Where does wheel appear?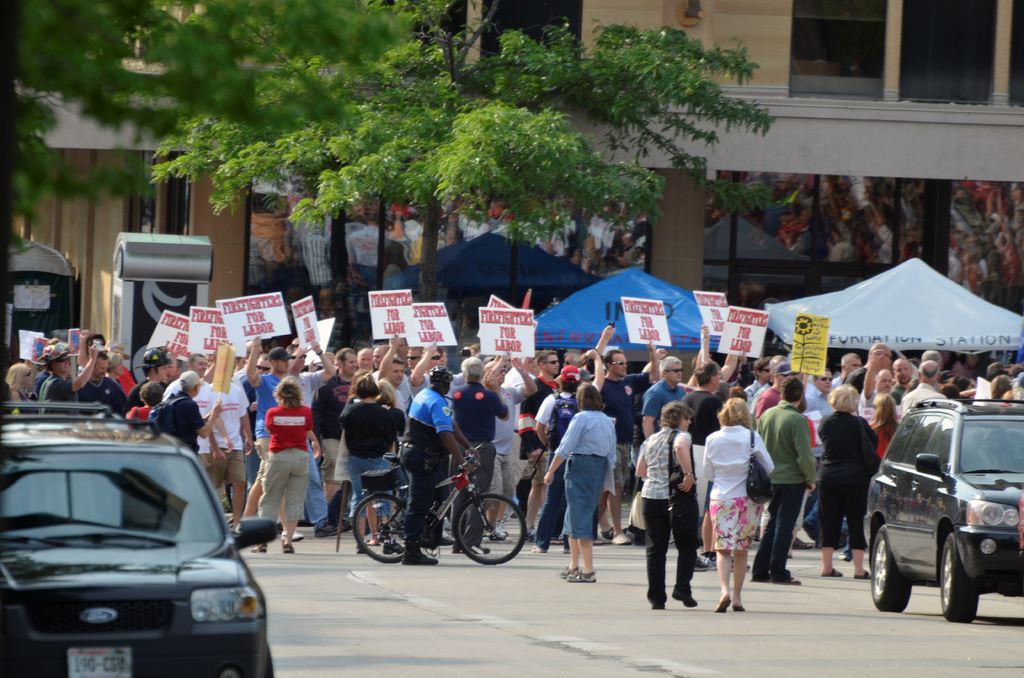
Appears at detection(266, 646, 272, 677).
